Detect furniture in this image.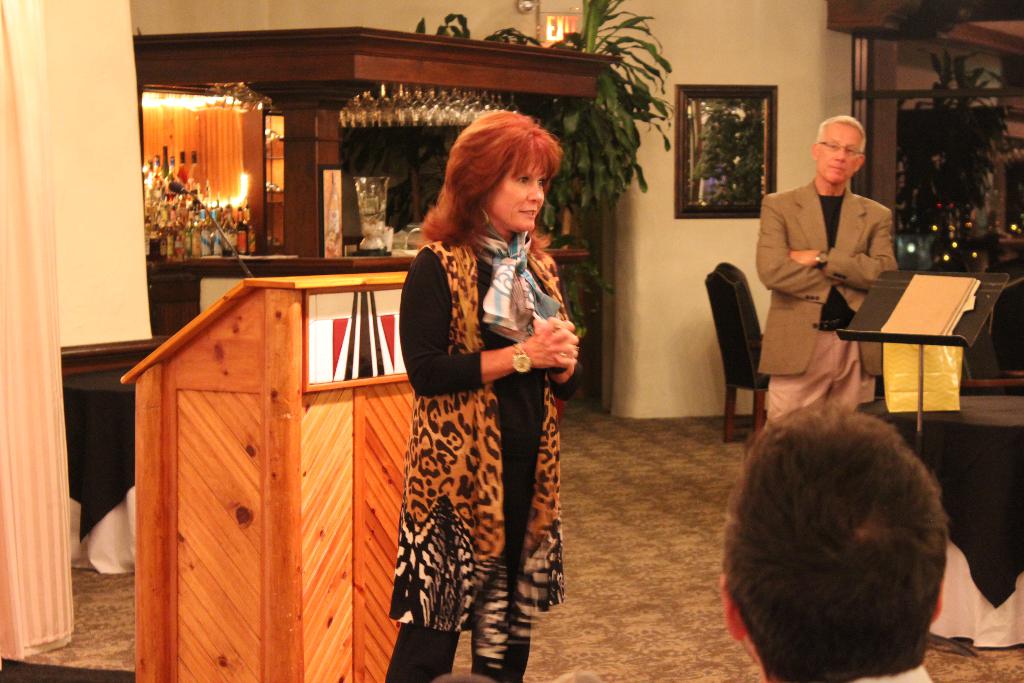
Detection: l=122, t=262, r=435, b=682.
